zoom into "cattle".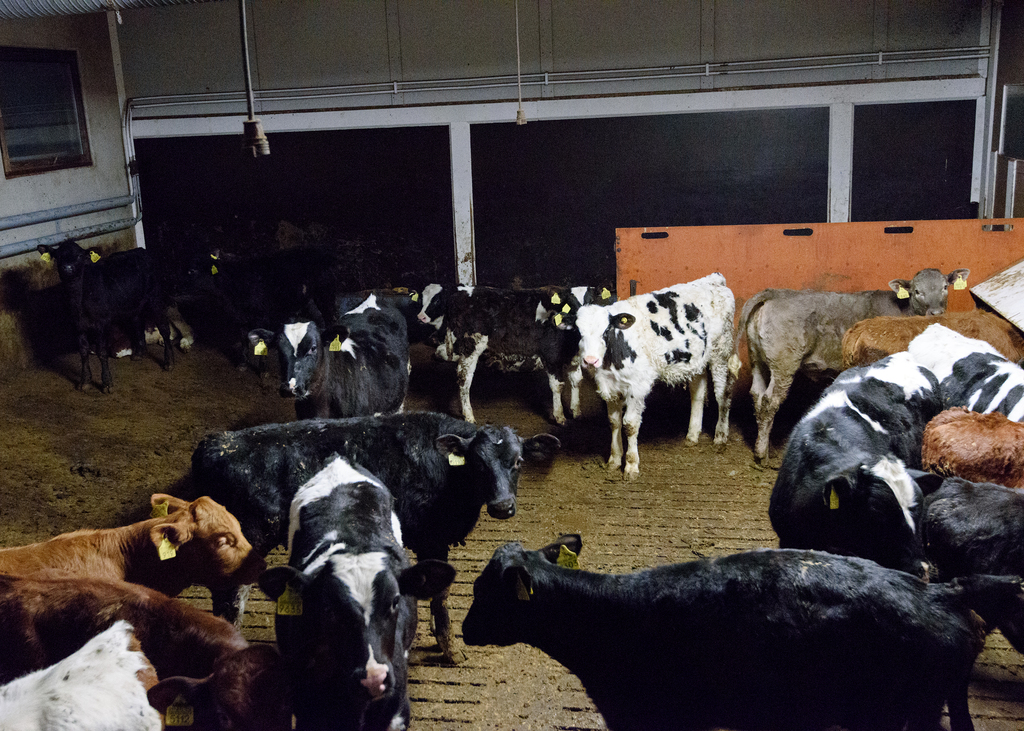
Zoom target: <box>258,454,460,730</box>.
